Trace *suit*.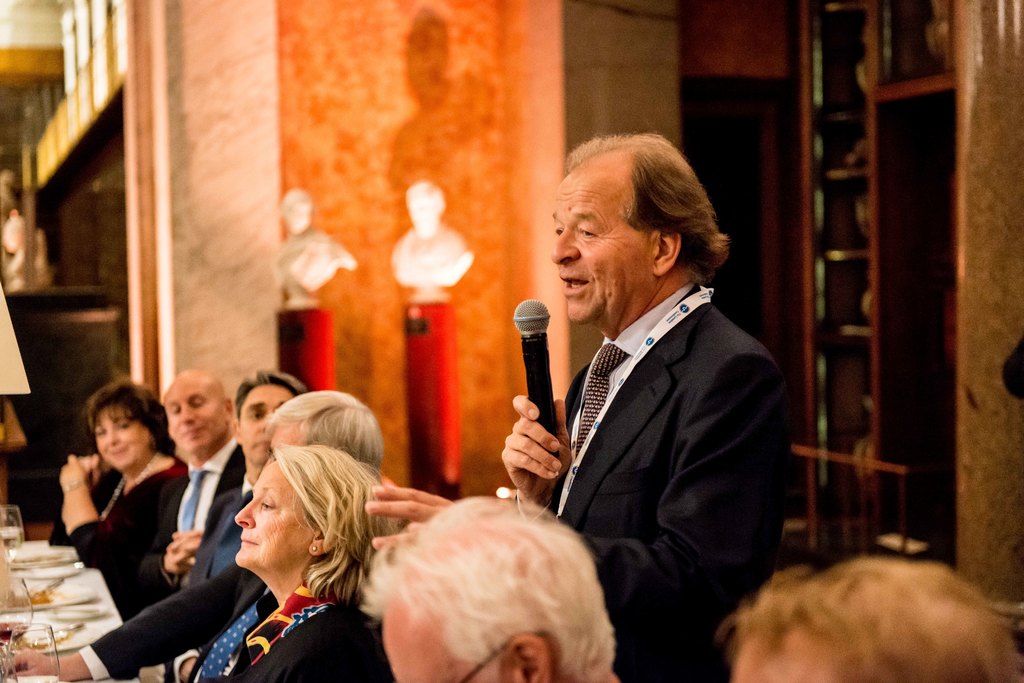
Traced to [x1=90, y1=559, x2=264, y2=682].
